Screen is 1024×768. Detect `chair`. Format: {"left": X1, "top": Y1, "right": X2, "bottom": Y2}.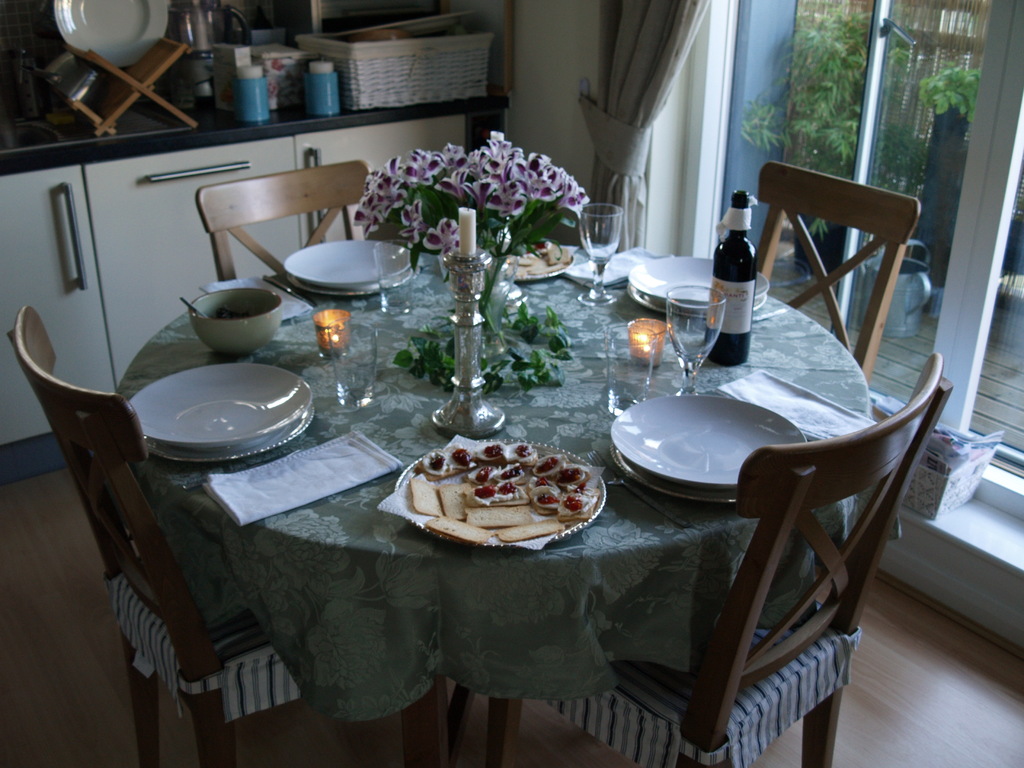
{"left": 192, "top": 158, "right": 392, "bottom": 294}.
